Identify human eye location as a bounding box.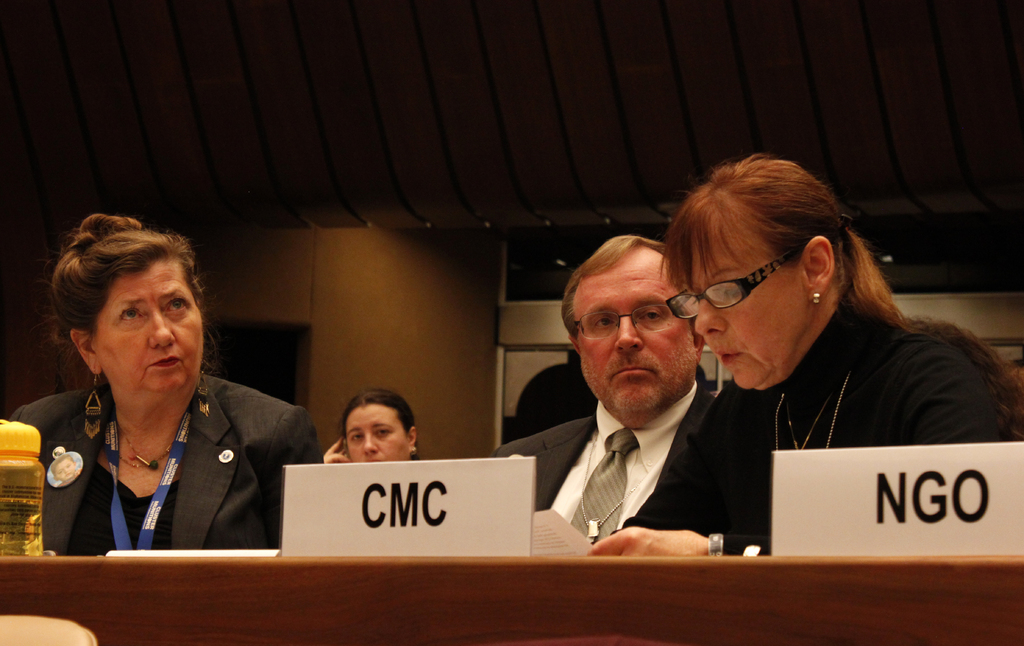
{"left": 636, "top": 304, "right": 663, "bottom": 326}.
